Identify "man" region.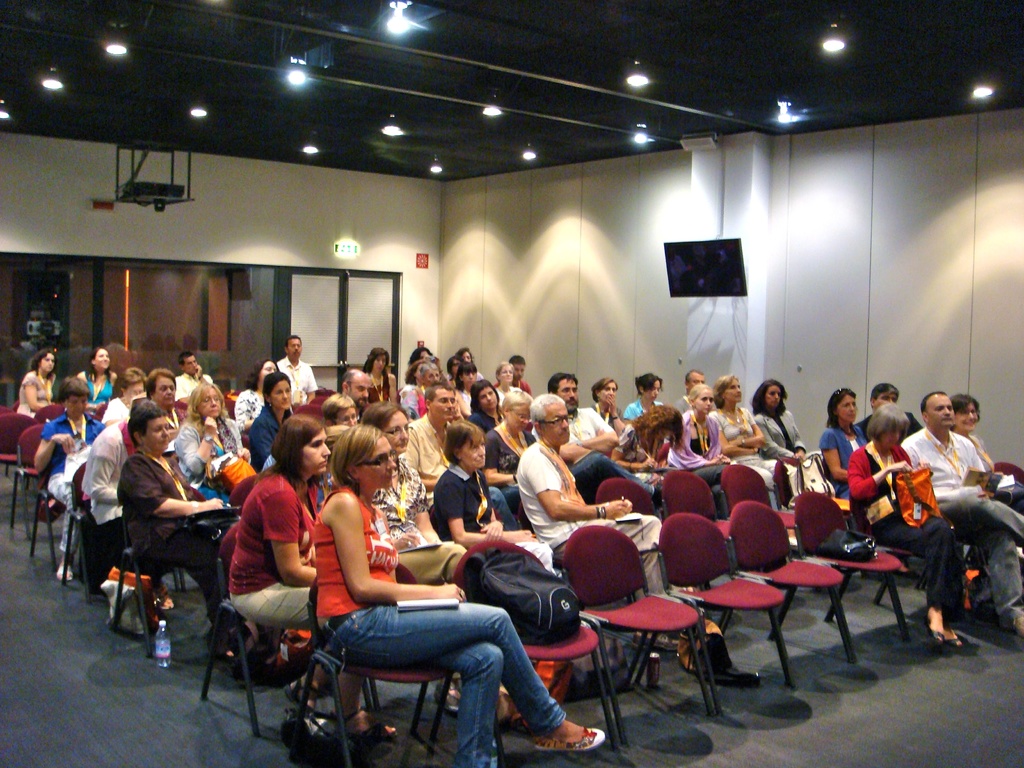
Region: (left=174, top=351, right=214, bottom=400).
